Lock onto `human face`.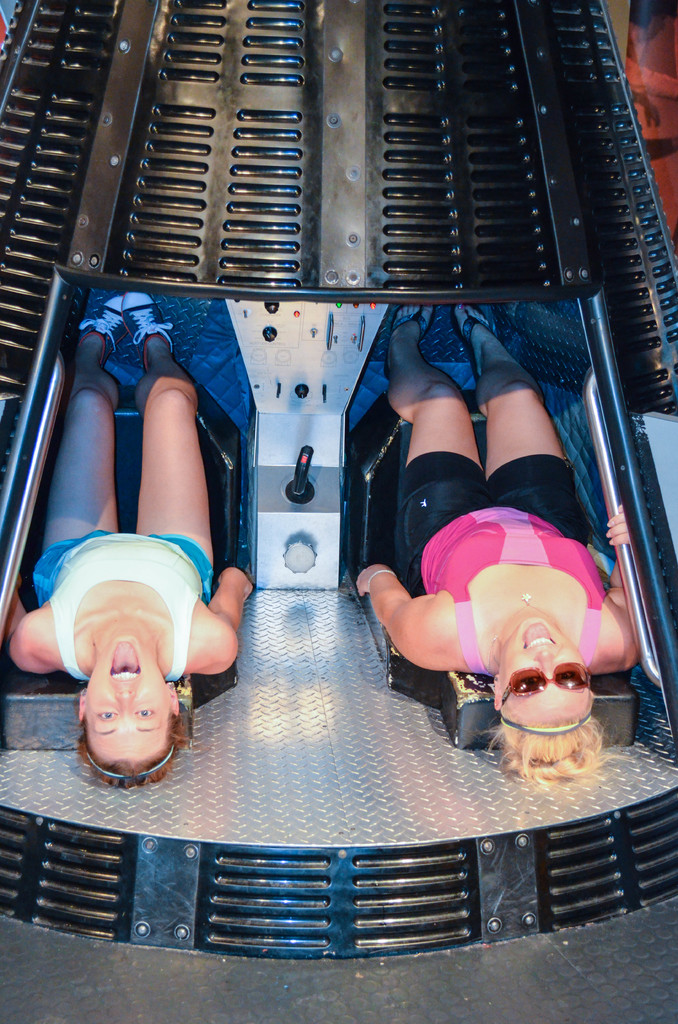
Locked: left=84, top=636, right=170, bottom=761.
